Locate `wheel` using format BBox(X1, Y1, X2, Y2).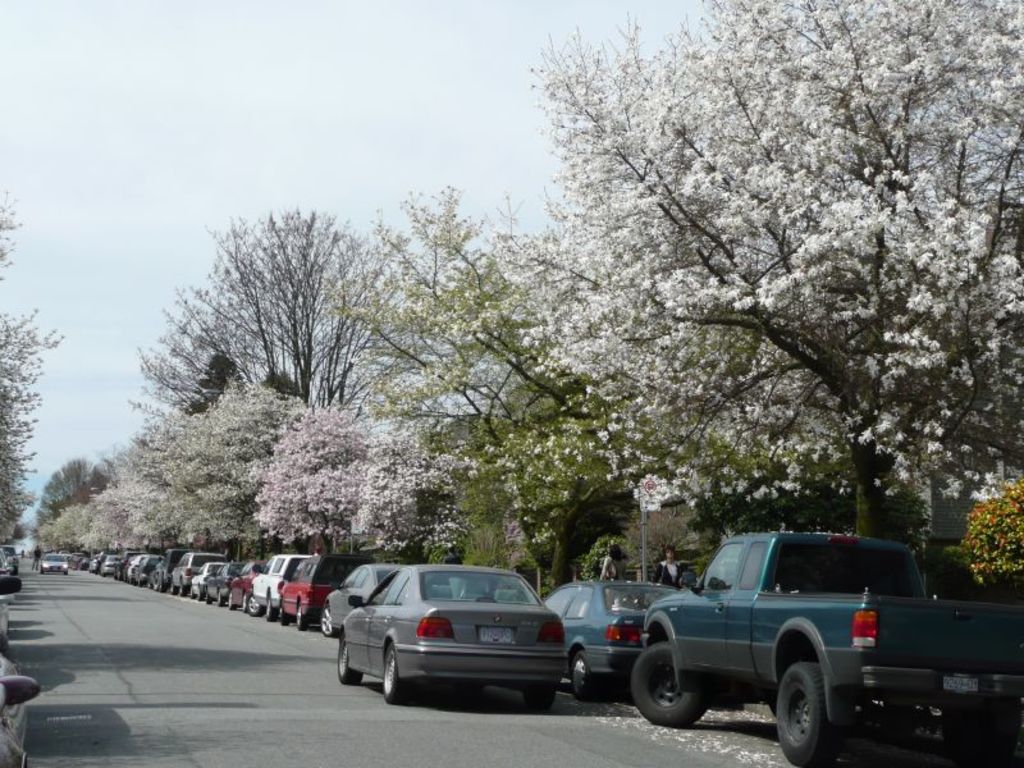
BBox(227, 596, 234, 609).
